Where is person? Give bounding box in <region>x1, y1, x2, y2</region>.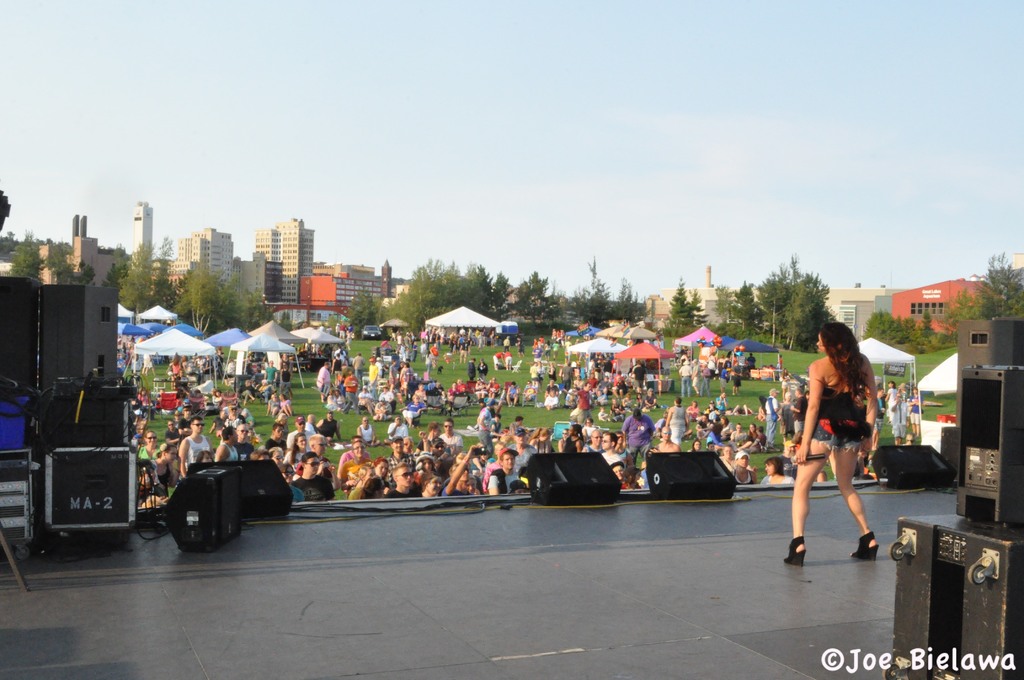
<region>211, 407, 252, 460</region>.
